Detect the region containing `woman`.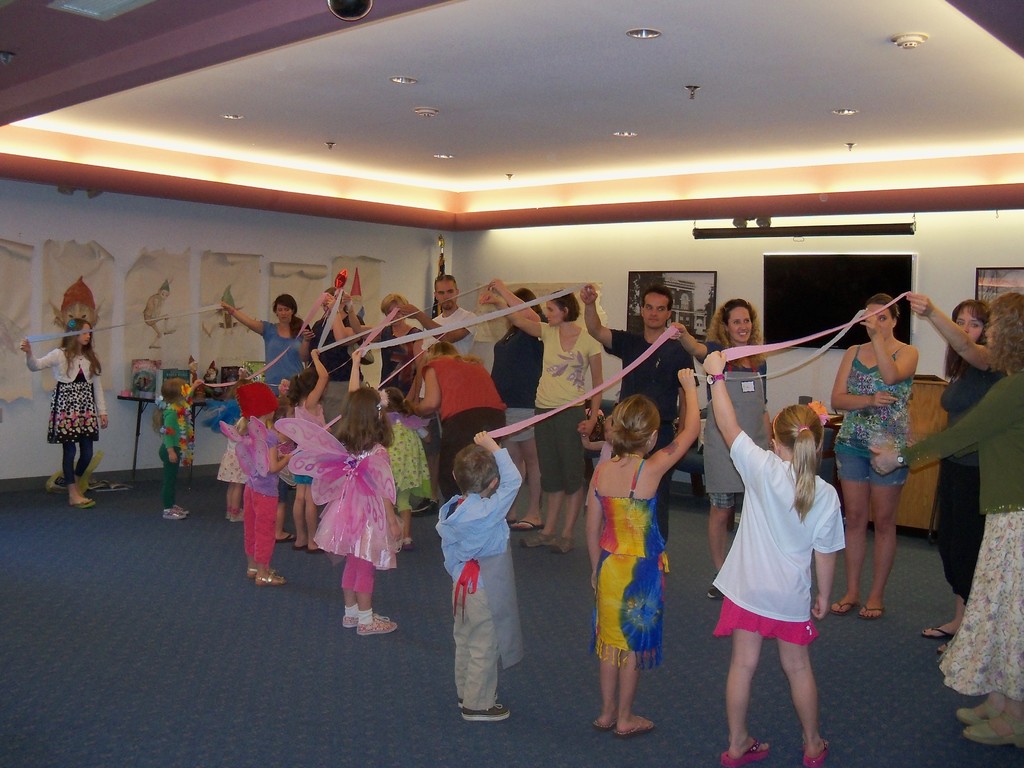
pyautogui.locateOnScreen(483, 287, 605, 554).
